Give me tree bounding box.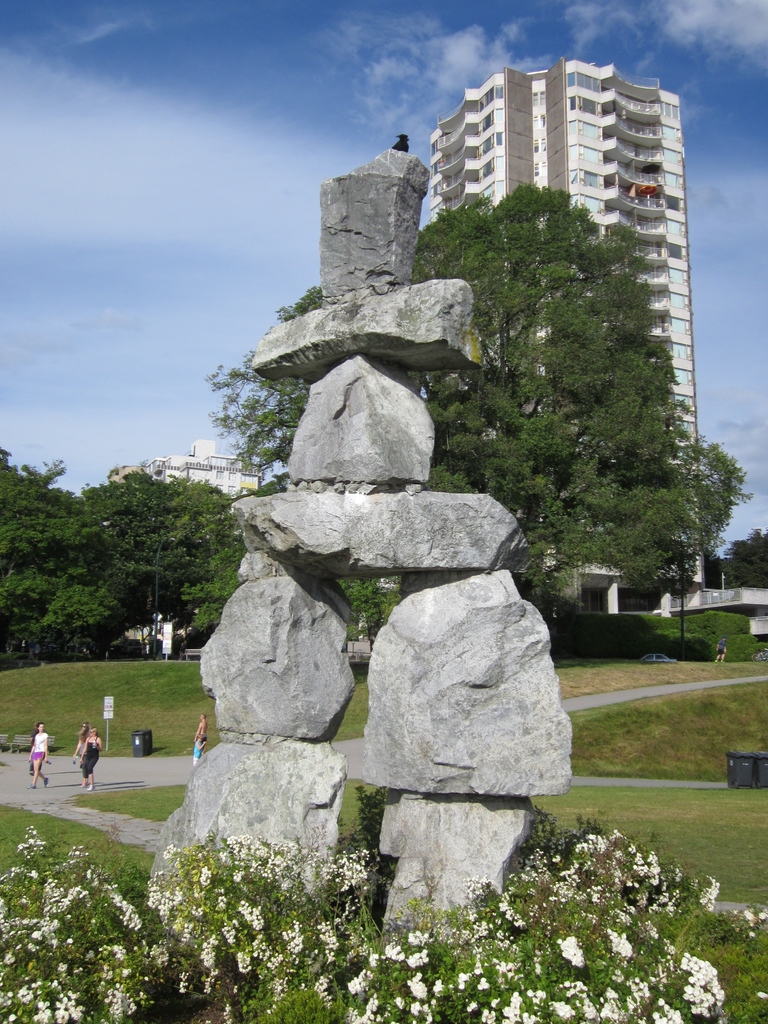
(0,436,49,673).
